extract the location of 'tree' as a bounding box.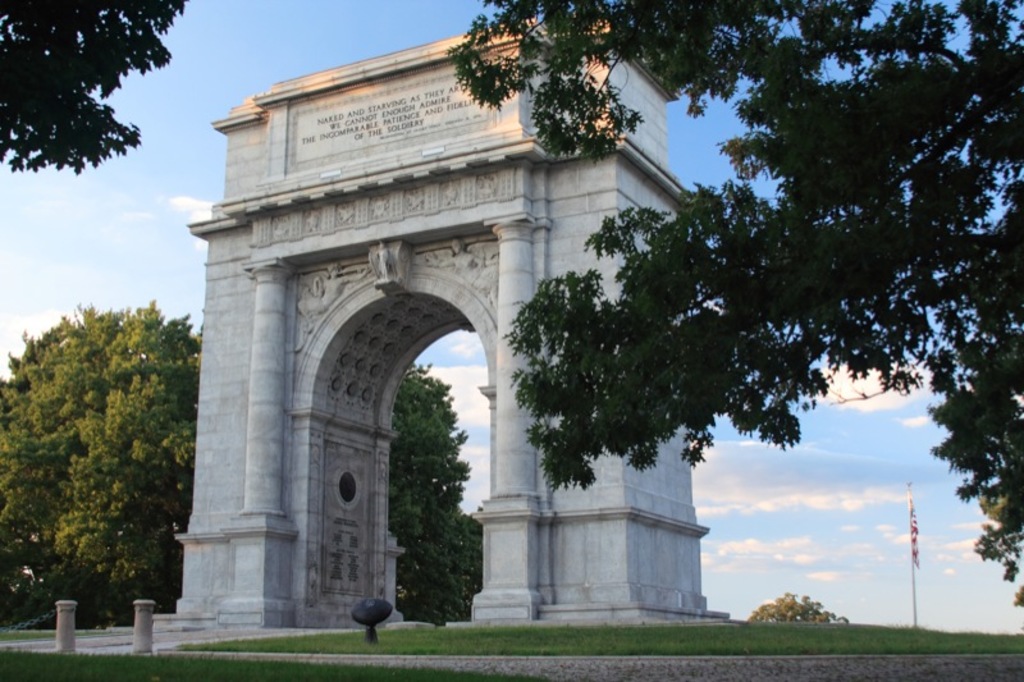
crop(389, 362, 485, 628).
